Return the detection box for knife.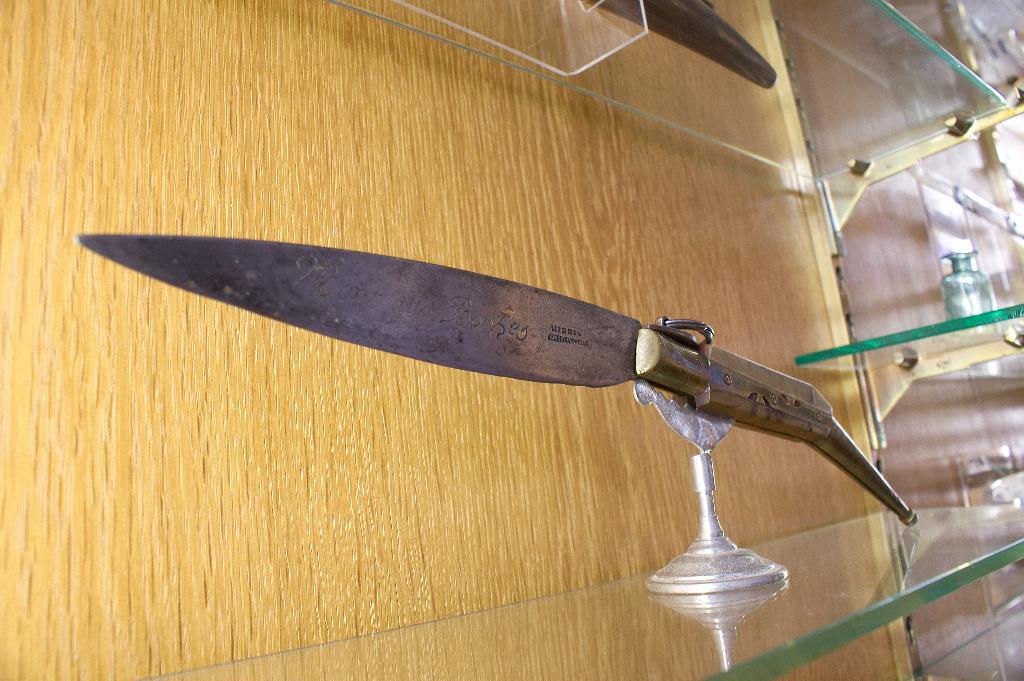
pyautogui.locateOnScreen(73, 235, 918, 524).
